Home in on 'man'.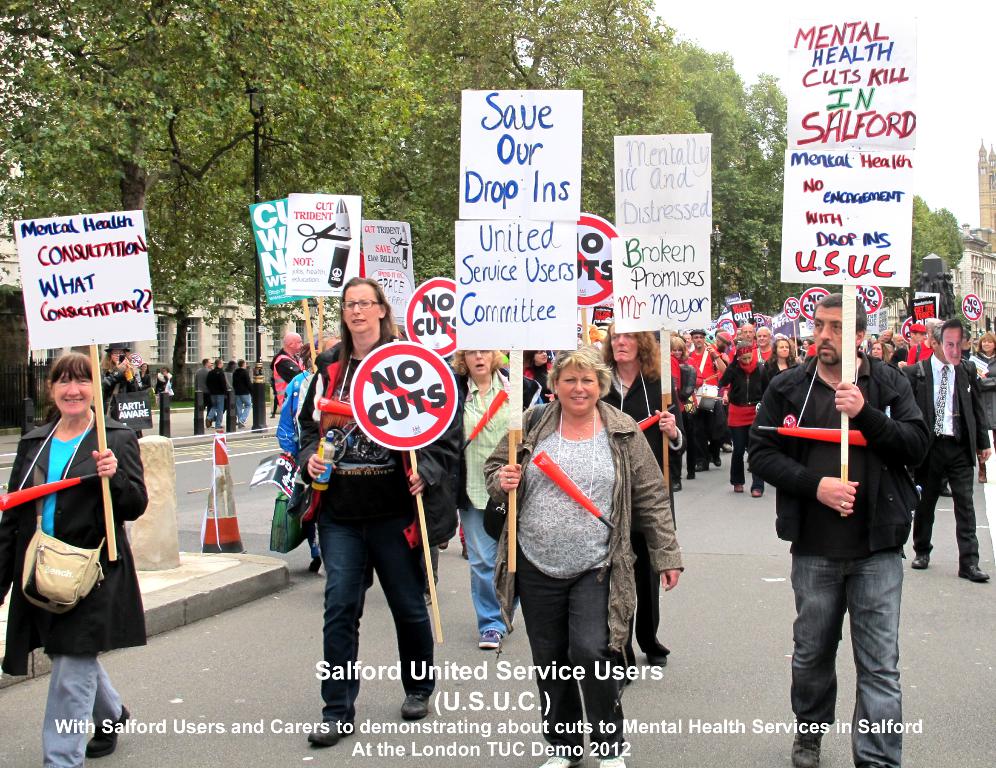
Homed in at bbox=(741, 324, 756, 342).
